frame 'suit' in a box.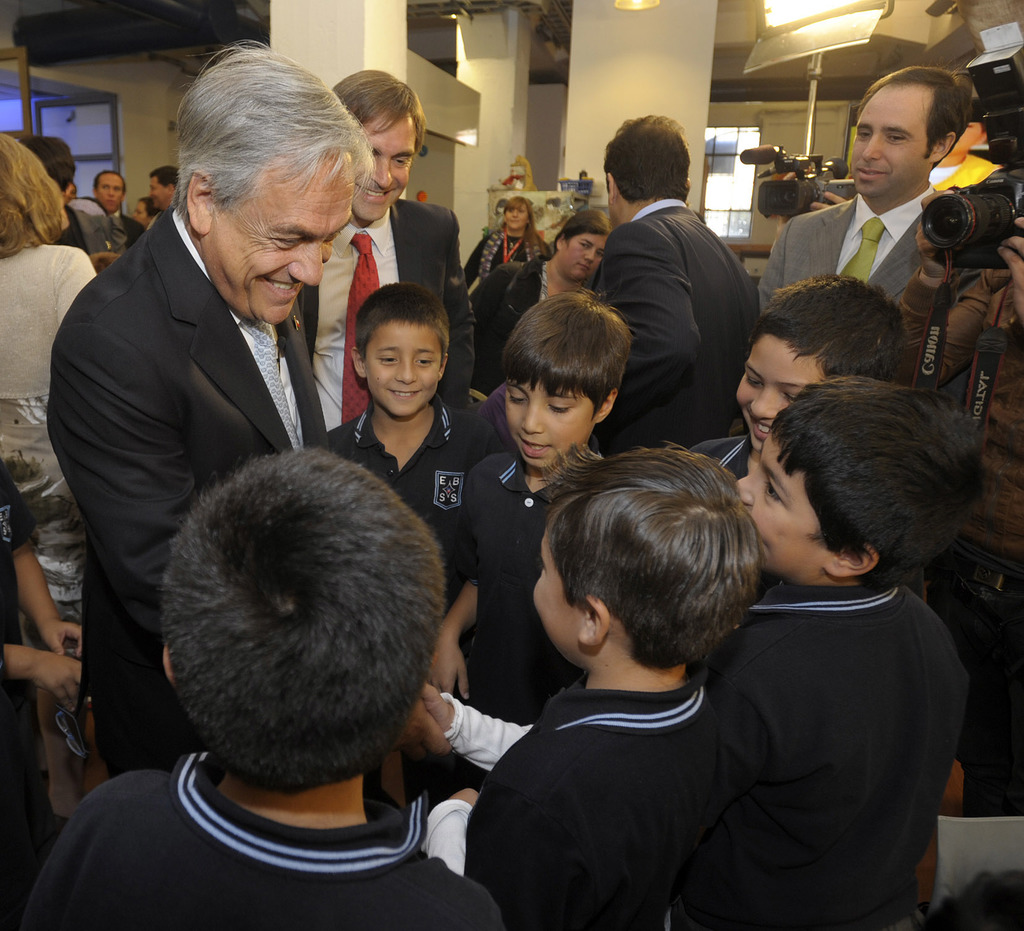
x1=45, y1=213, x2=334, y2=759.
